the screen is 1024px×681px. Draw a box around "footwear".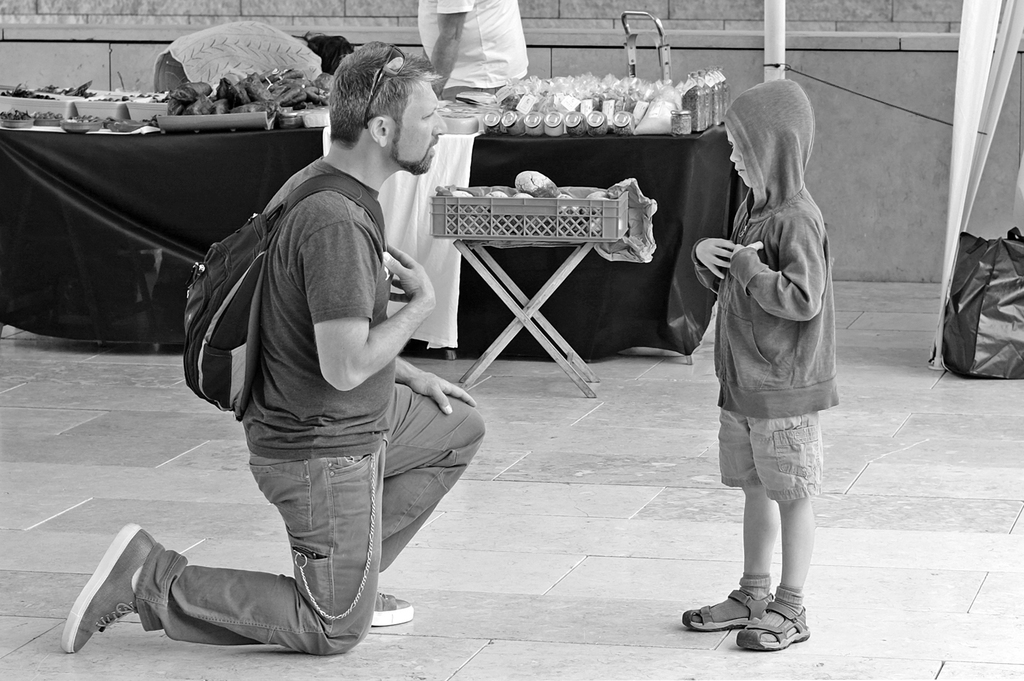
369/589/415/627.
